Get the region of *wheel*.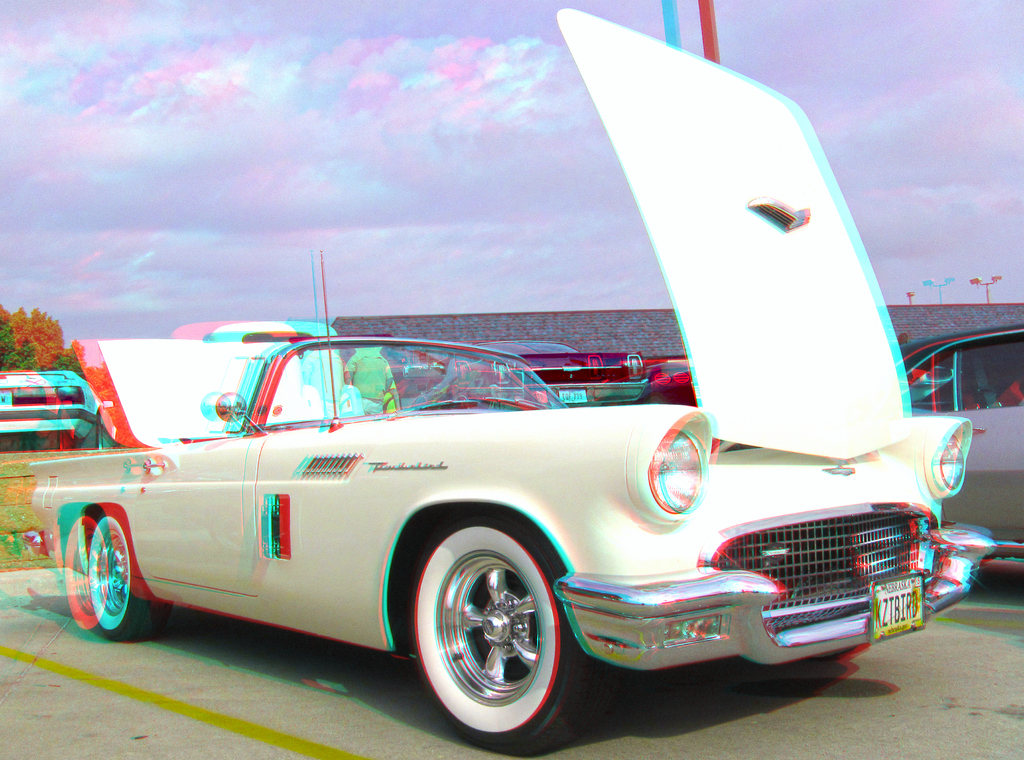
pyautogui.locateOnScreen(85, 512, 168, 643).
